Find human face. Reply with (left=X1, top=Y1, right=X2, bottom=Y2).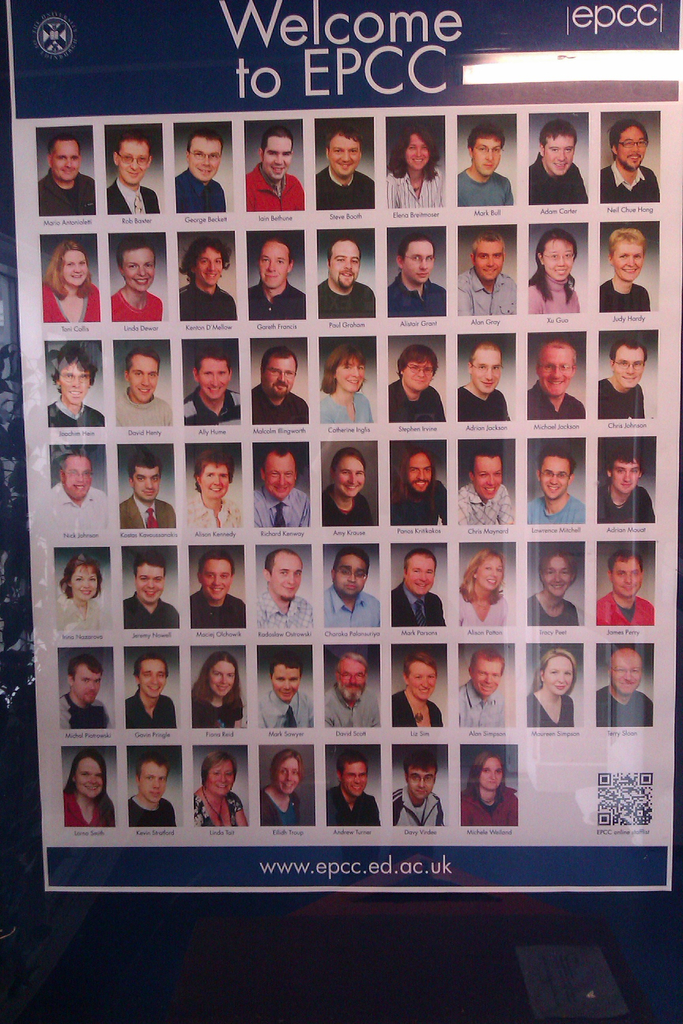
(left=194, top=362, right=226, bottom=404).
